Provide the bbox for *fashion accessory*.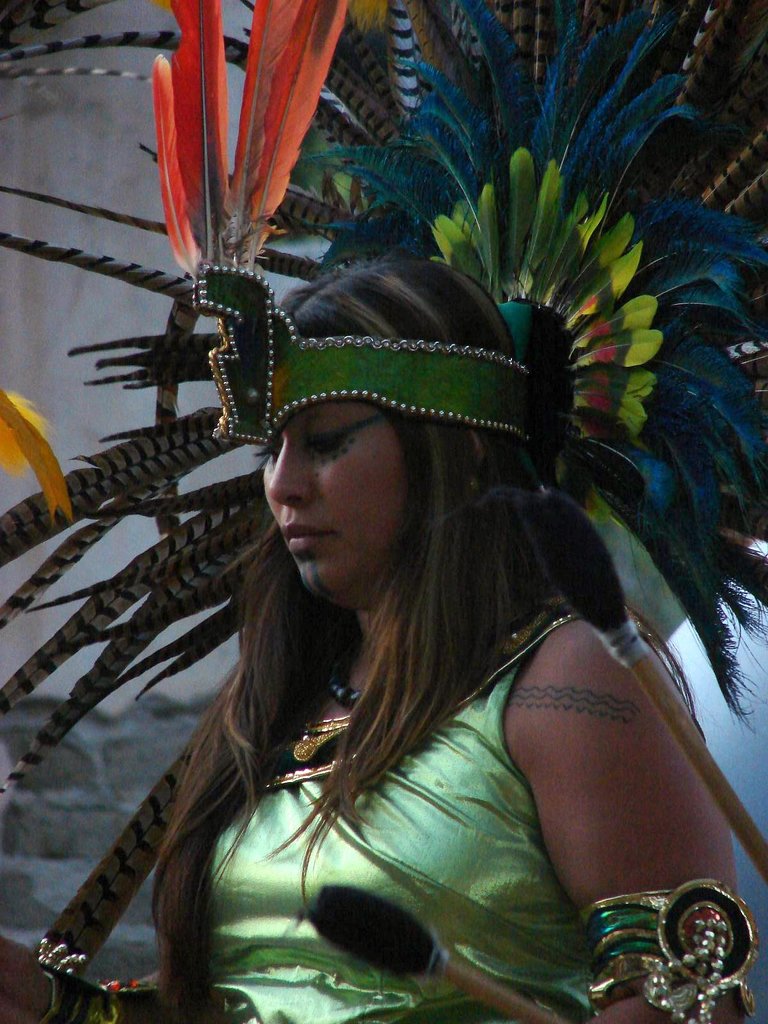
0 0 767 792.
